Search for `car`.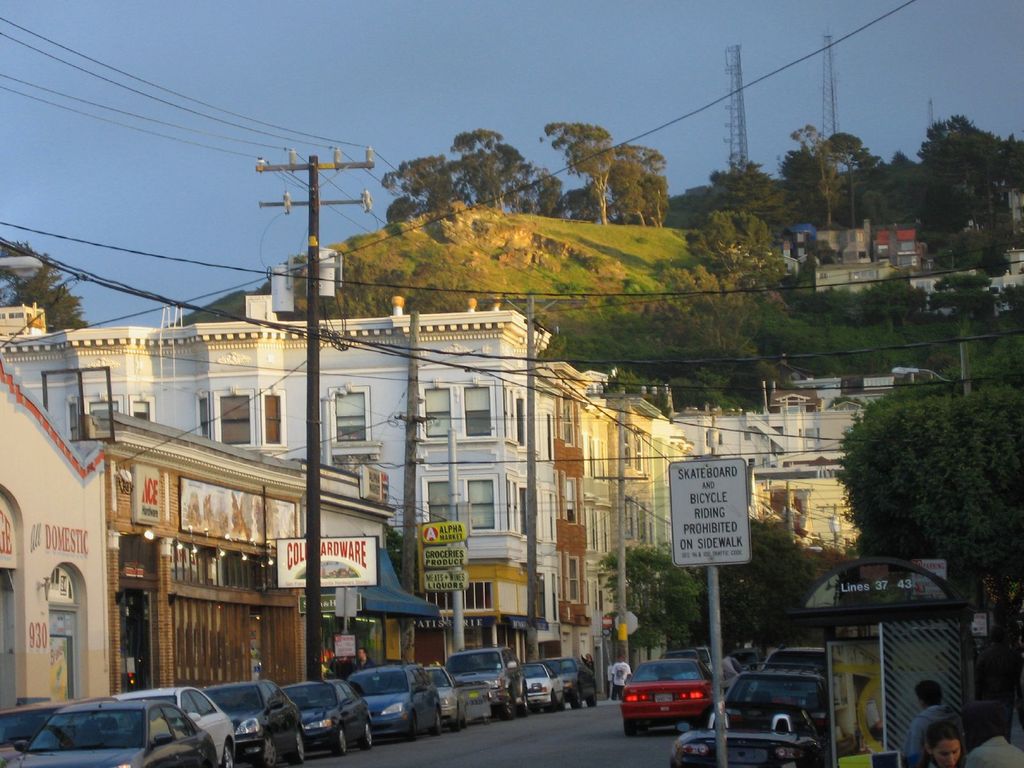
Found at 528,660,555,703.
